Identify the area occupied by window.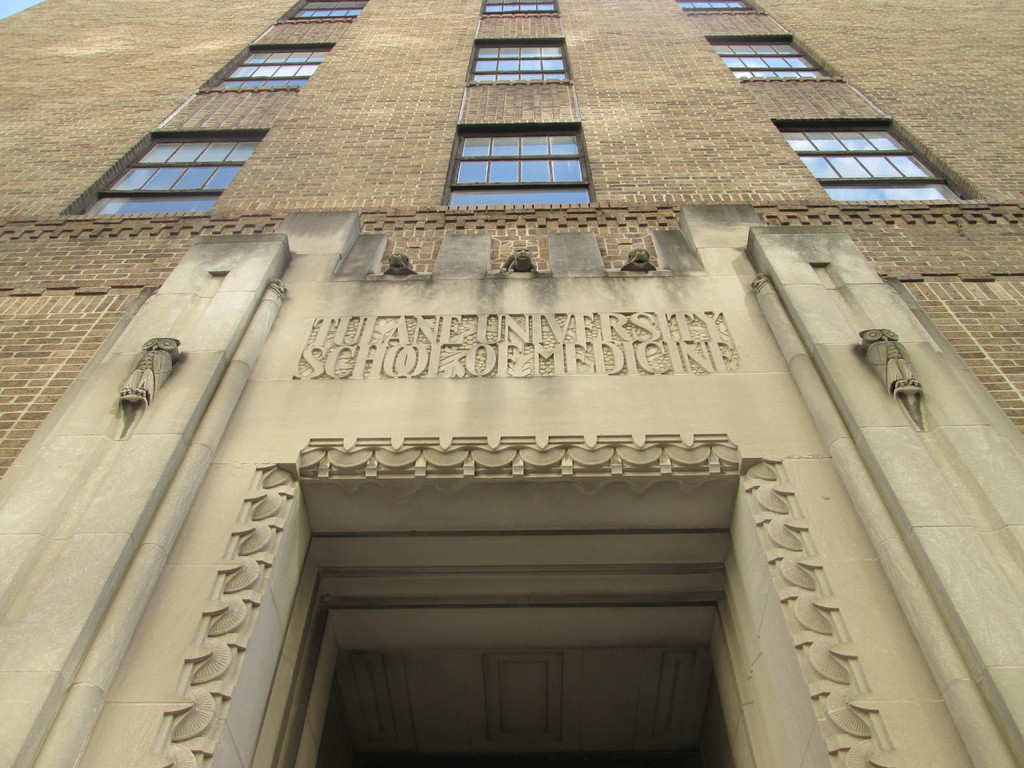
Area: [282,0,372,20].
